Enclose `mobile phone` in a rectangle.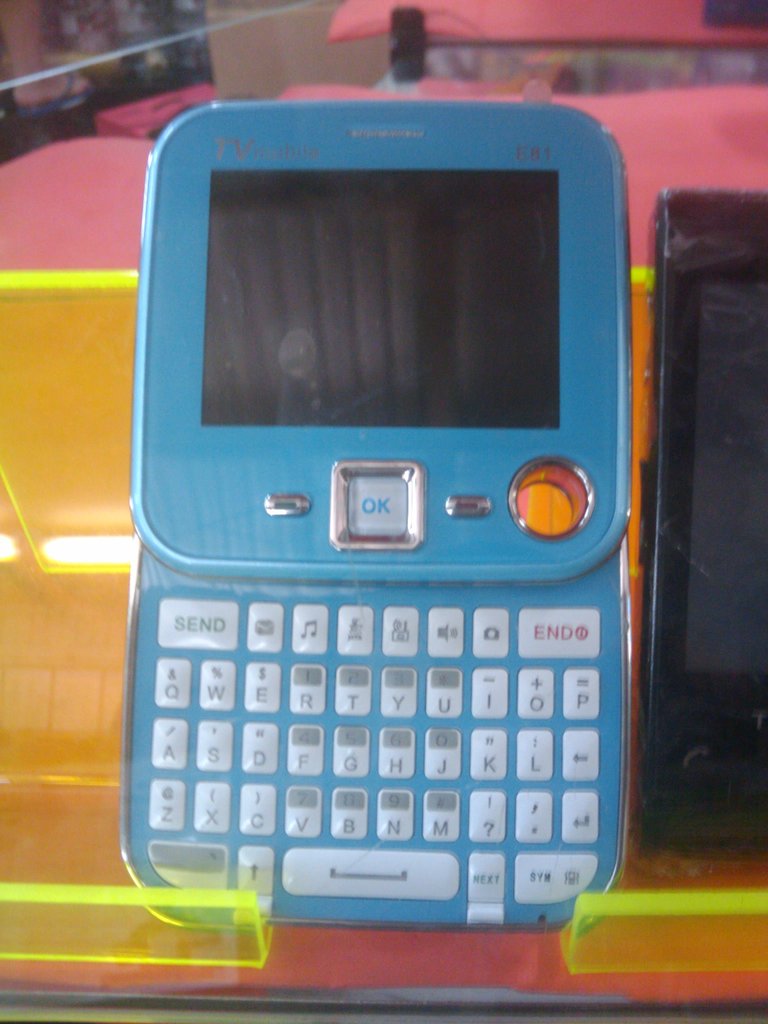
BBox(113, 80, 661, 986).
